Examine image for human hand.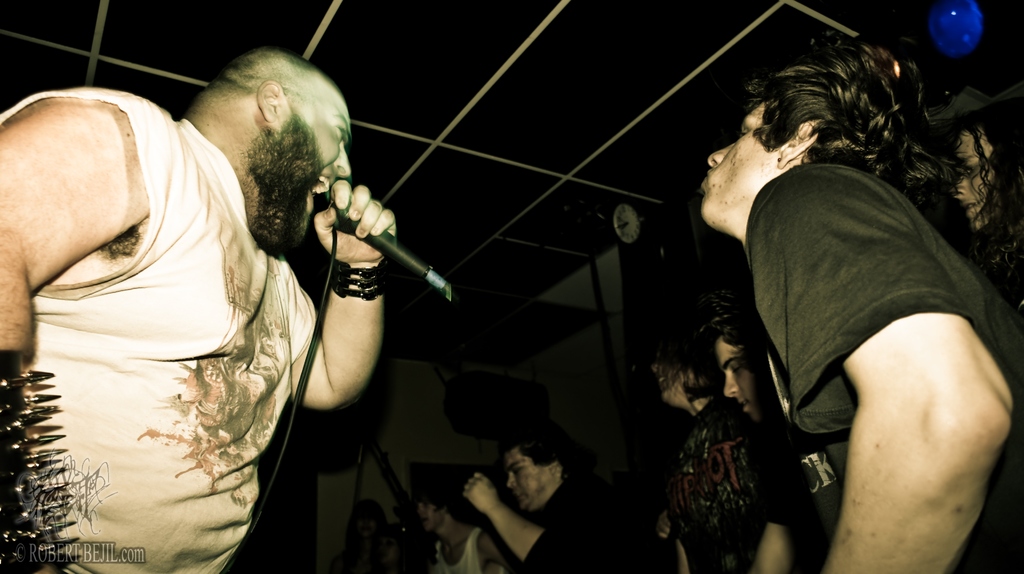
Examination result: <box>463,470,498,514</box>.
